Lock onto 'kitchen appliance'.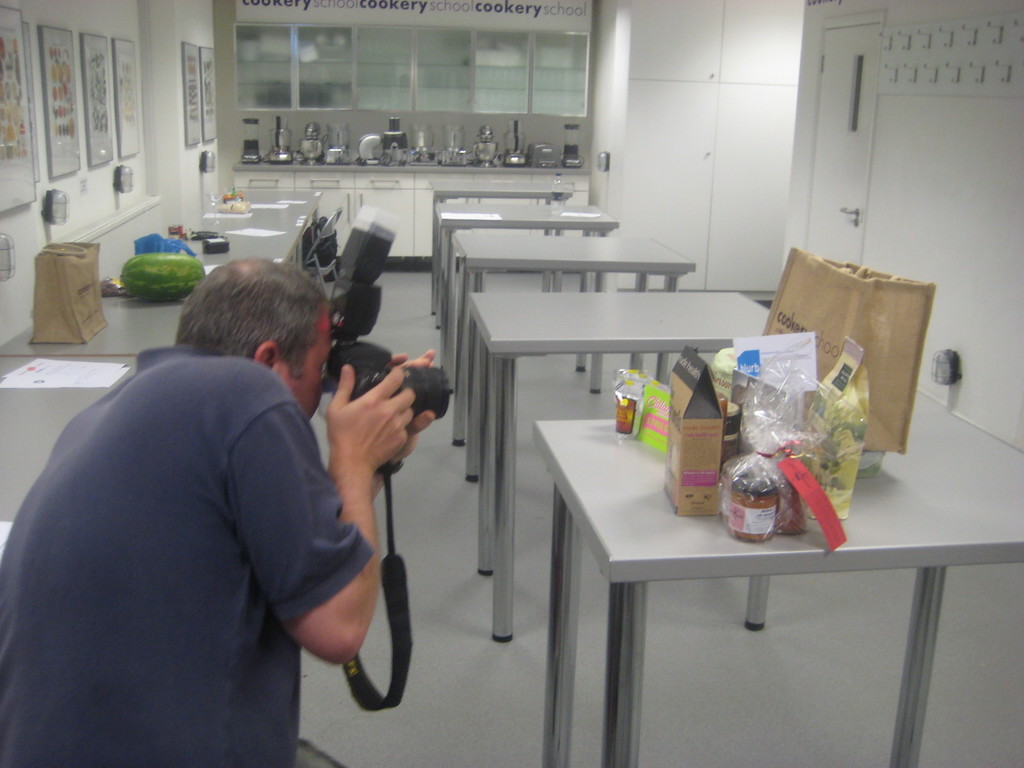
Locked: 765:252:933:454.
